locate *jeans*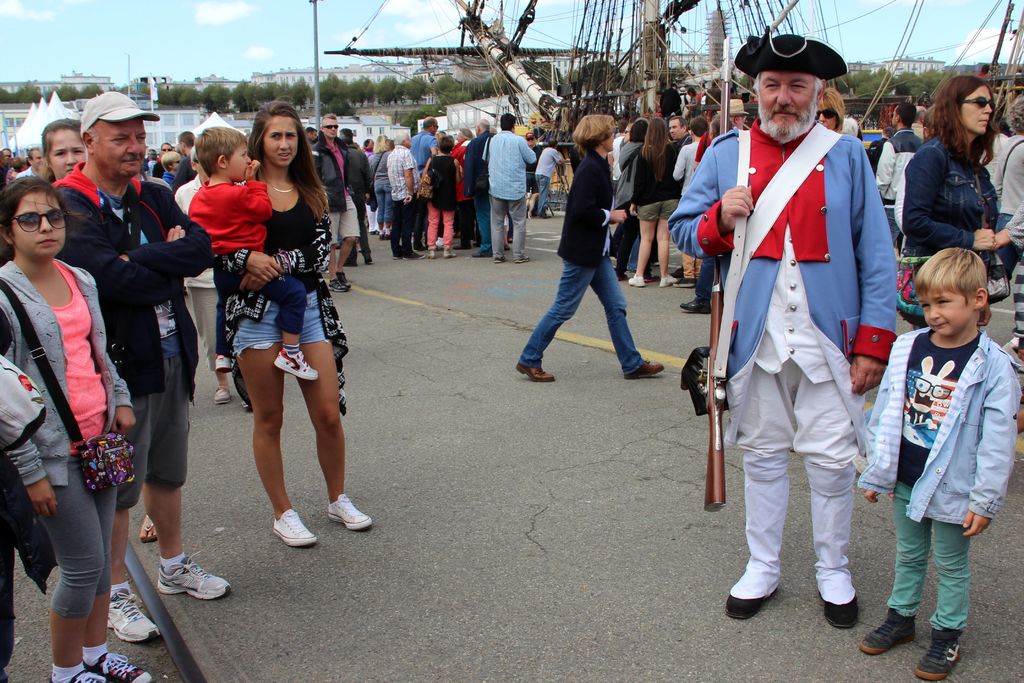
(left=40, top=450, right=115, bottom=619)
